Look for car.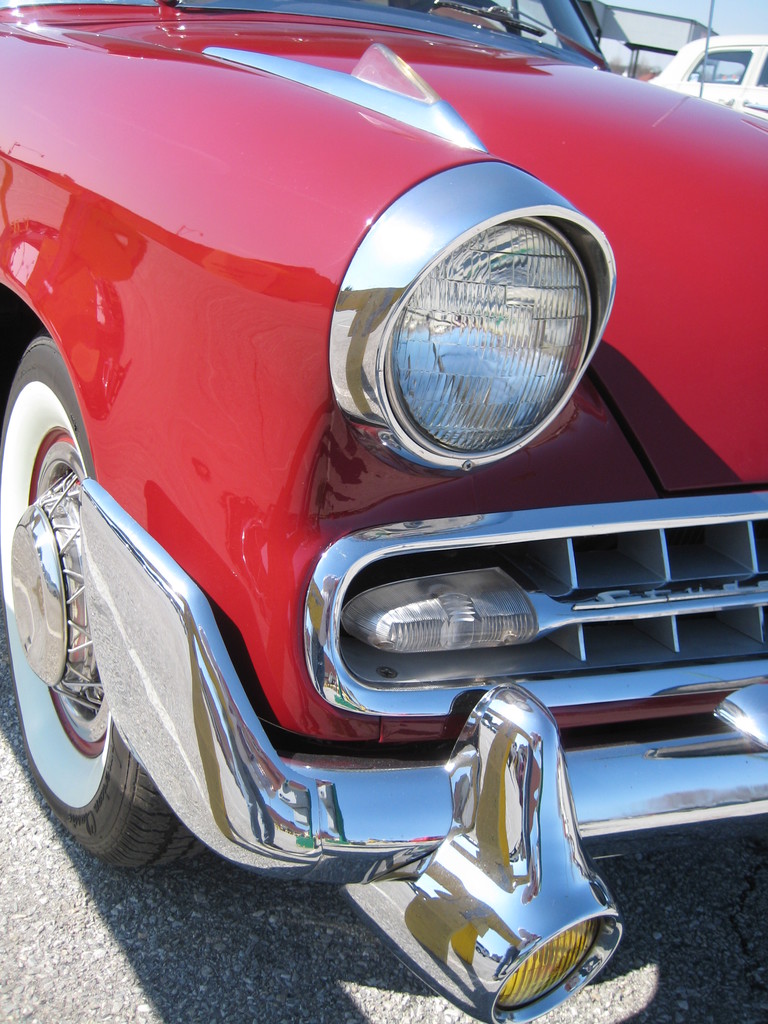
Found: 656,35,767,118.
